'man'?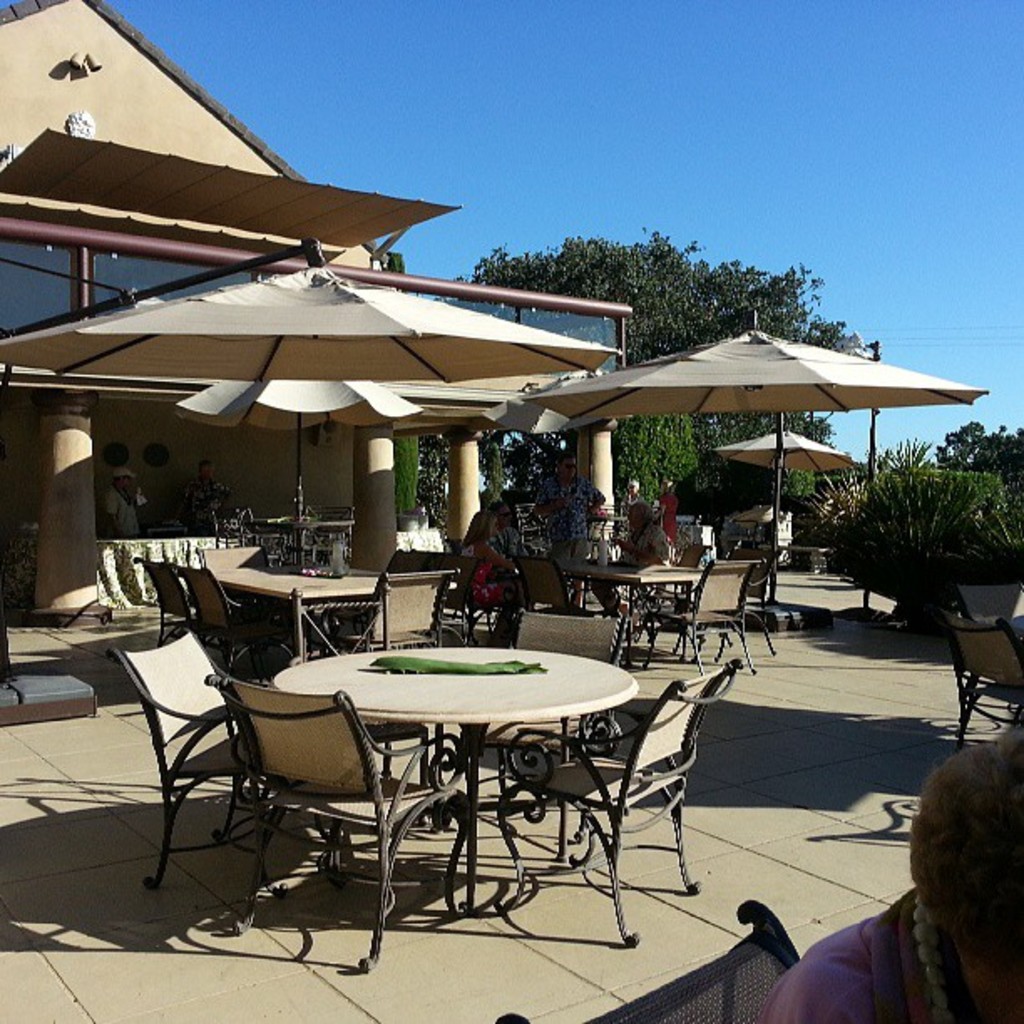
select_region(485, 499, 524, 604)
